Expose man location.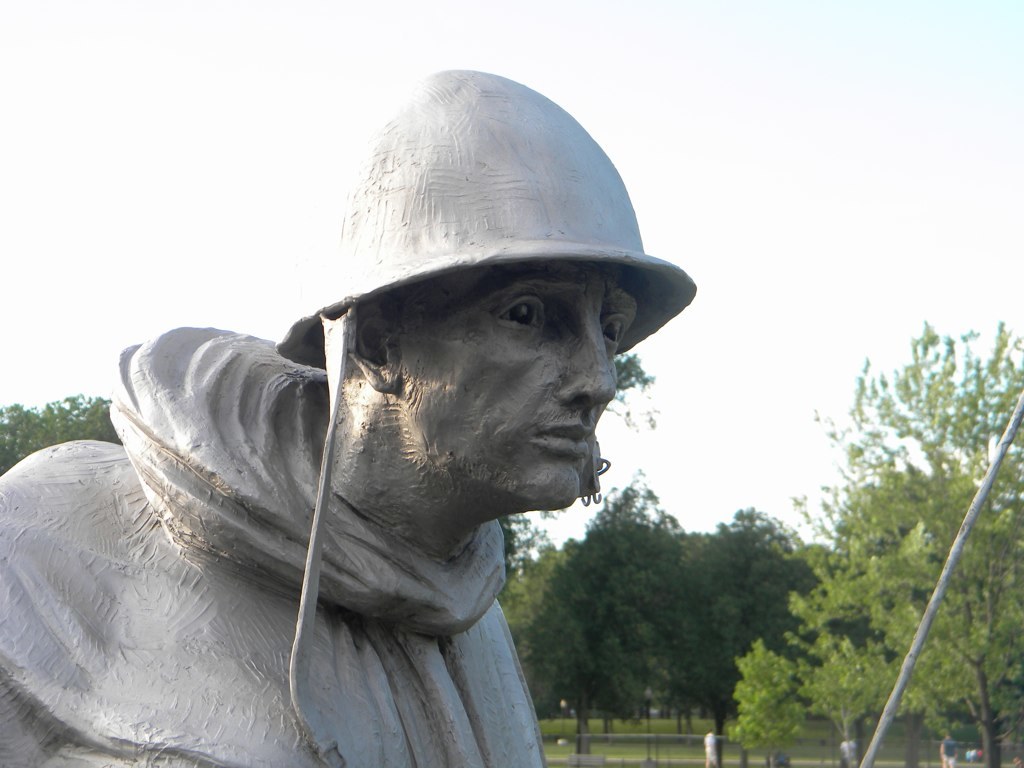
Exposed at bbox=[0, 69, 700, 767].
